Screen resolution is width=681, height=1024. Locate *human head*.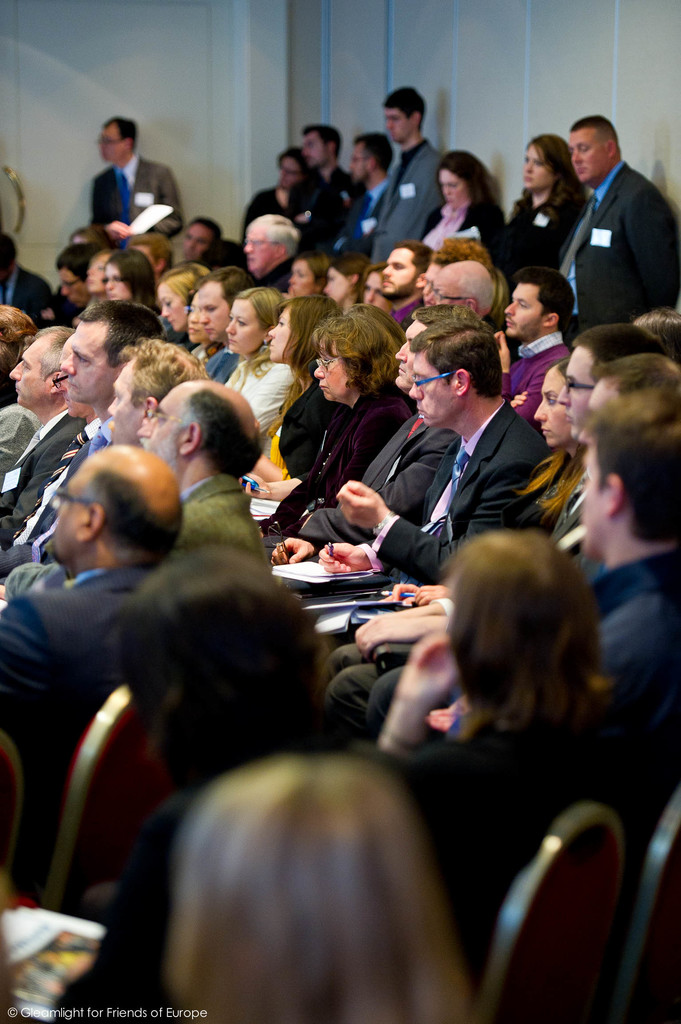
x1=172 y1=755 x2=422 y2=993.
